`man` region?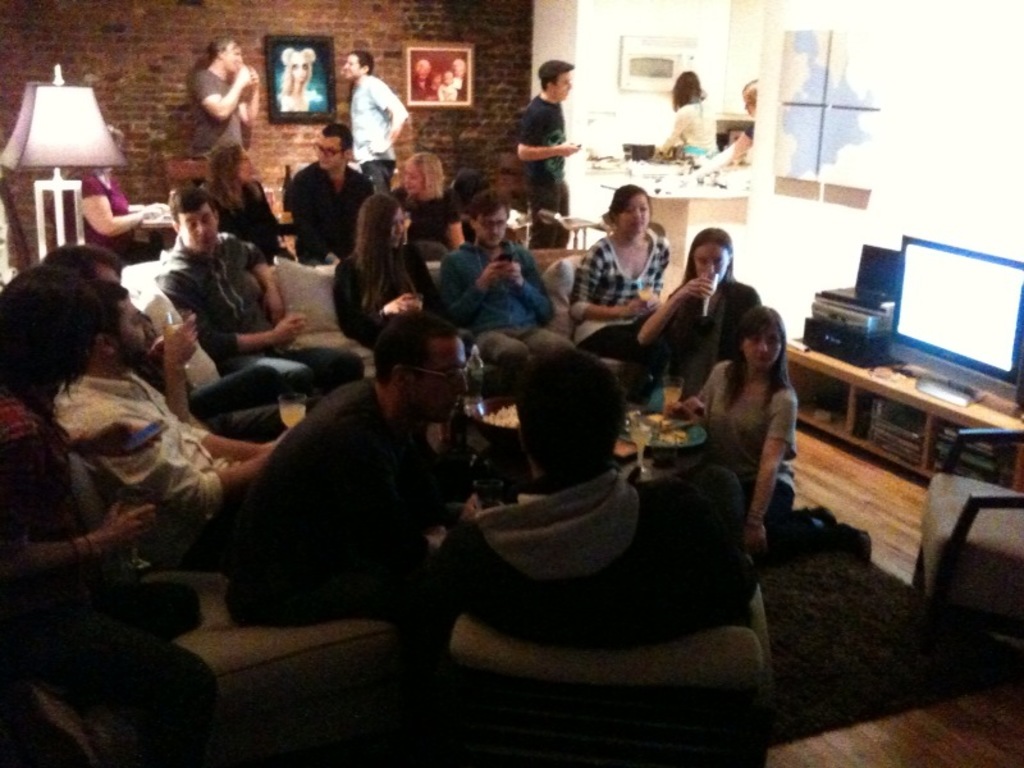
BBox(156, 187, 362, 412)
